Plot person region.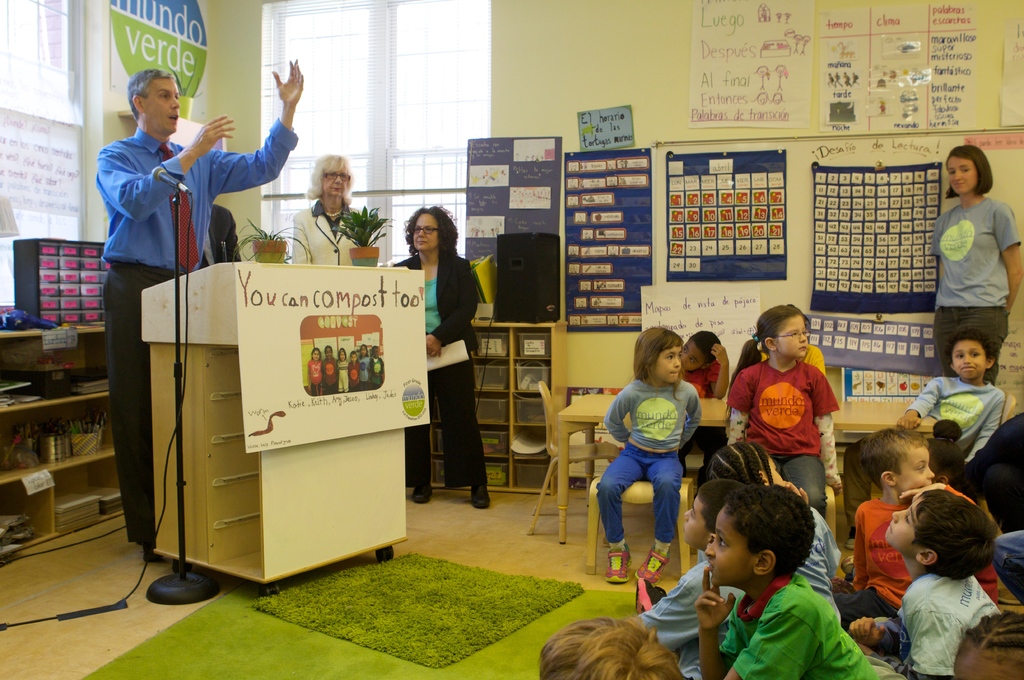
Plotted at pyautogui.locateOnScreen(952, 615, 1023, 679).
